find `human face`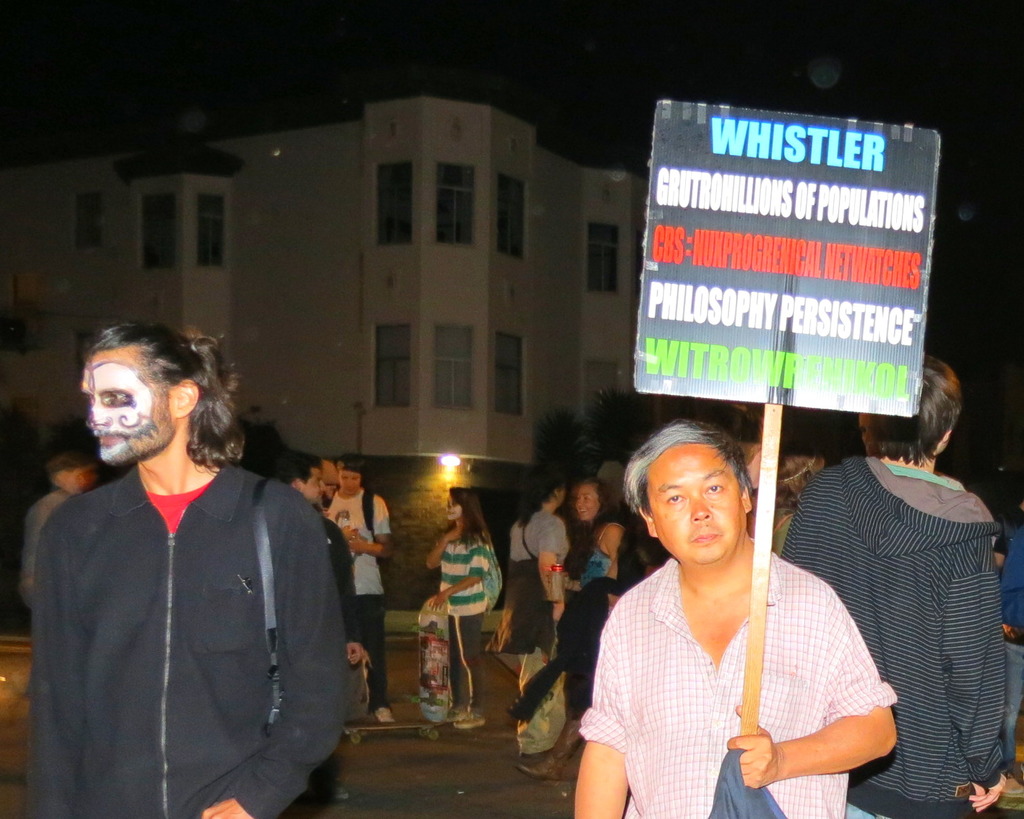
x1=556, y1=488, x2=565, y2=508
